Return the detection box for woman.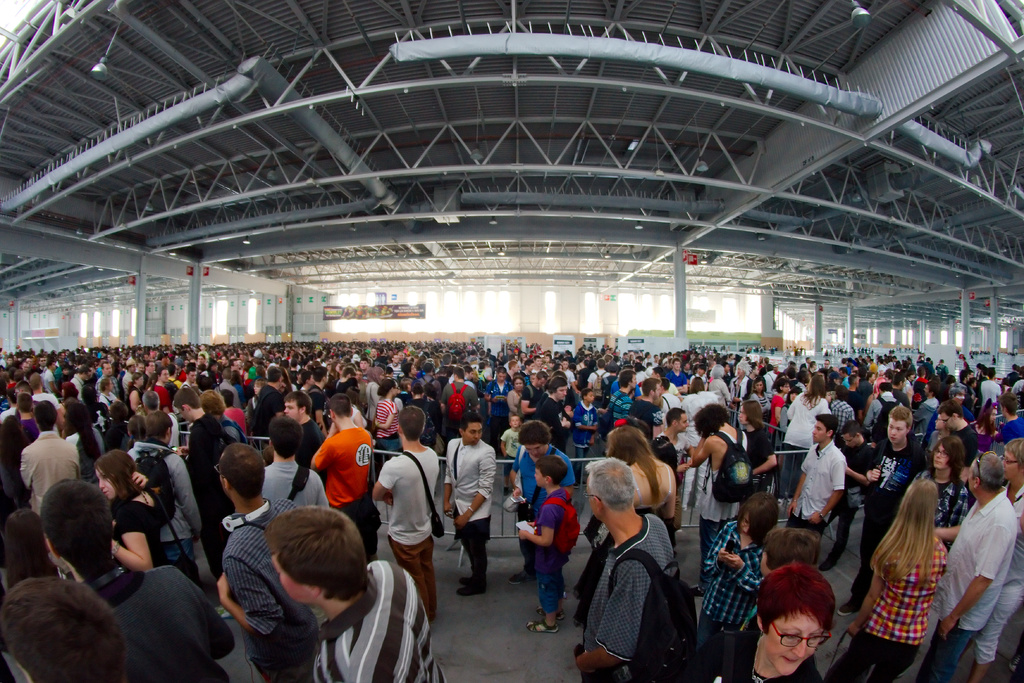
select_region(126, 371, 147, 417).
